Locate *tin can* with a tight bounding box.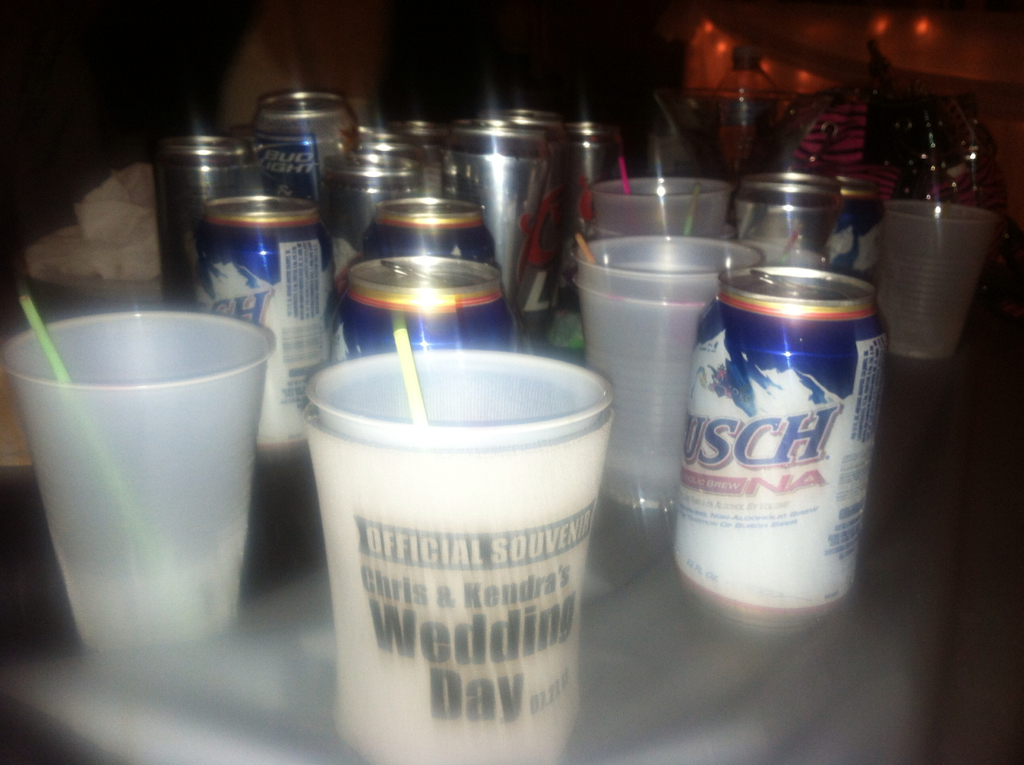
bbox(150, 87, 890, 624).
